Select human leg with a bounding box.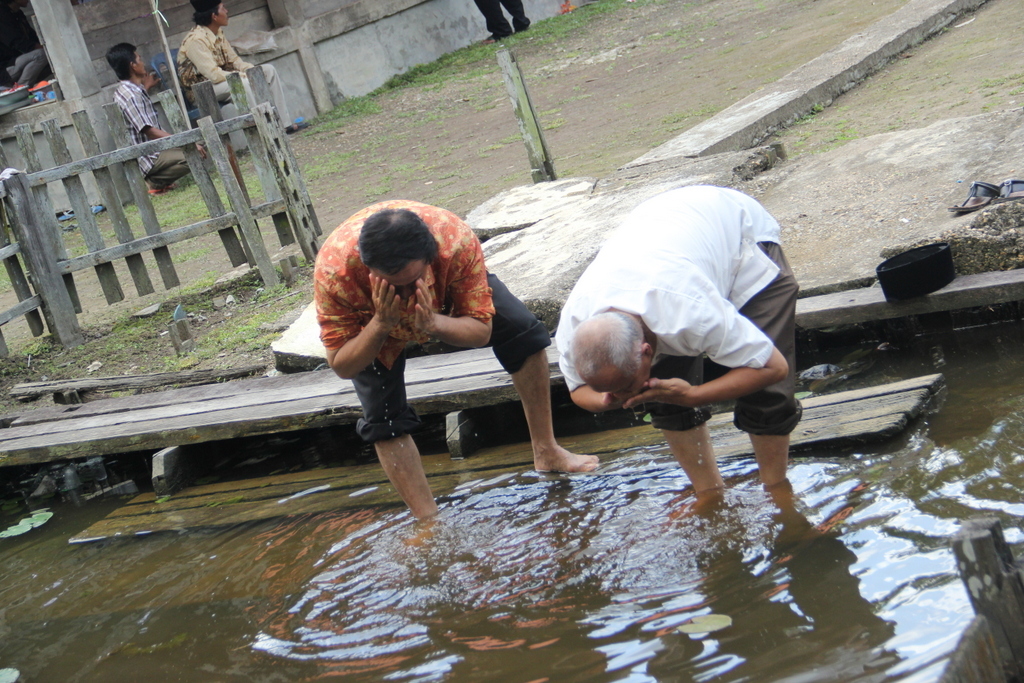
l=721, t=268, r=797, b=493.
